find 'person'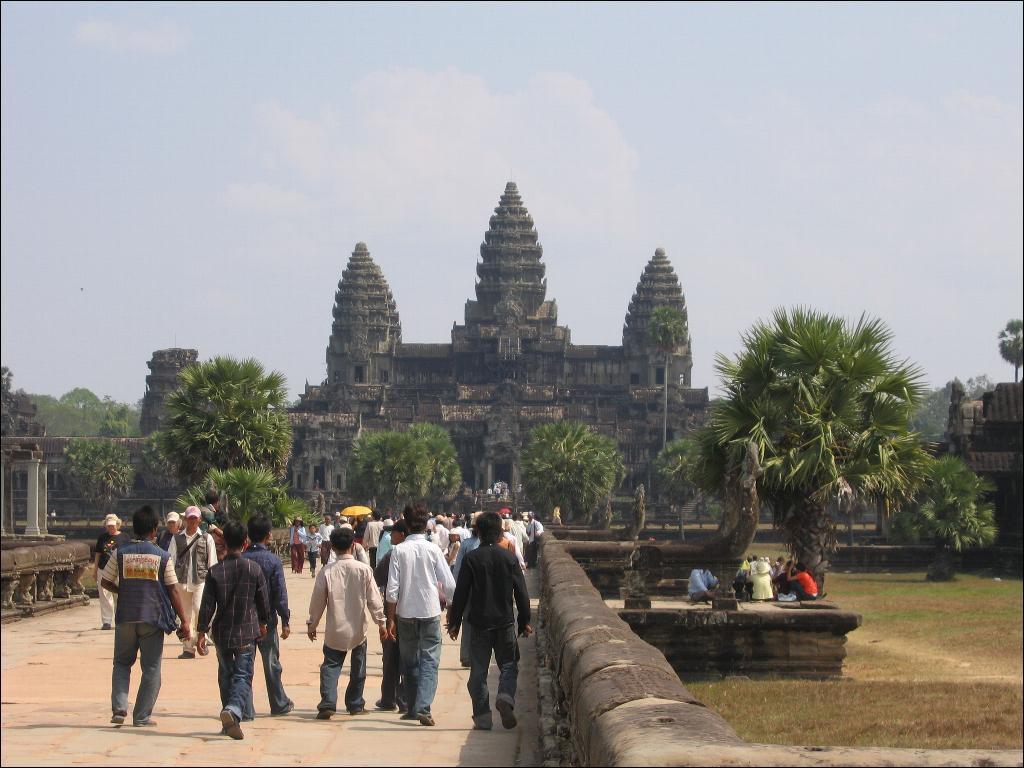
{"left": 186, "top": 520, "right": 275, "bottom": 740}
